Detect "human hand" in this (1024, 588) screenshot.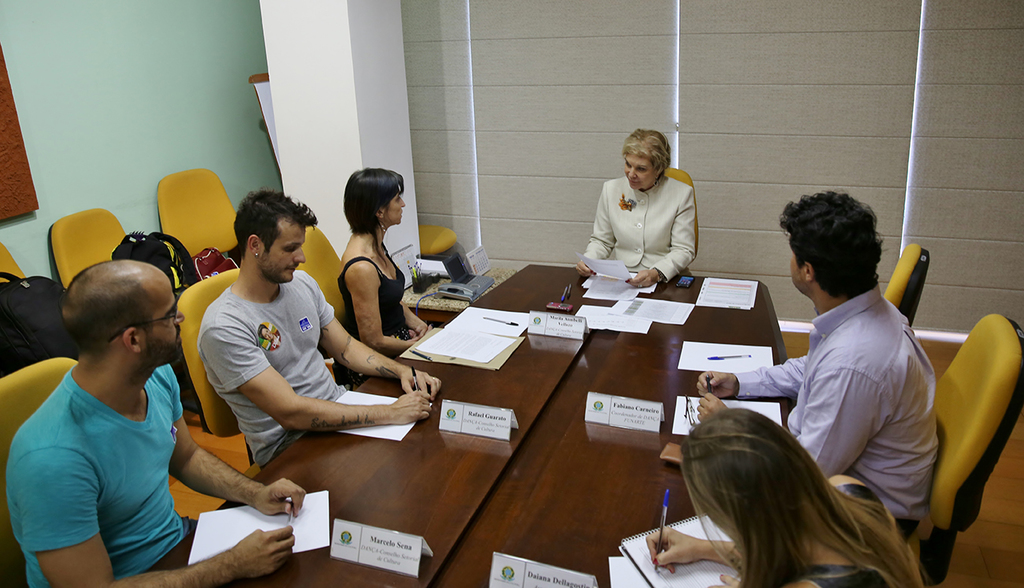
Detection: crop(252, 474, 306, 516).
